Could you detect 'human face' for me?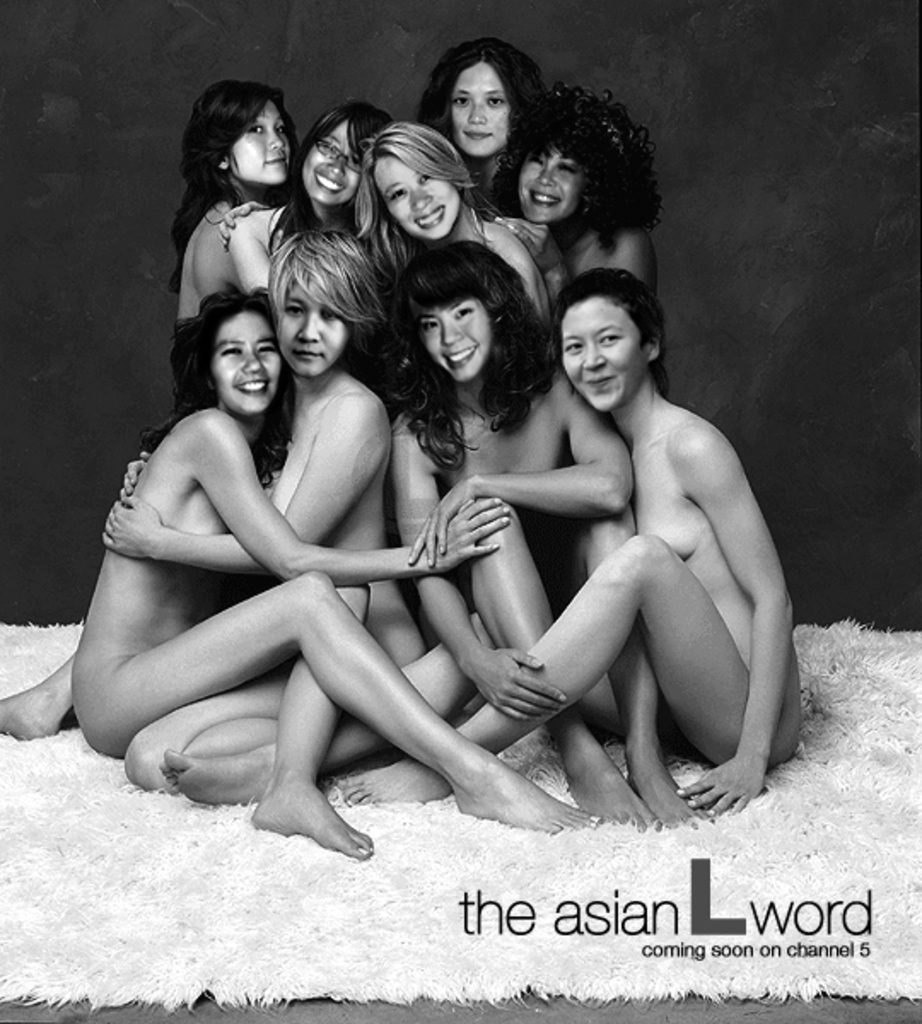
Detection result: [x1=213, y1=311, x2=282, y2=413].
